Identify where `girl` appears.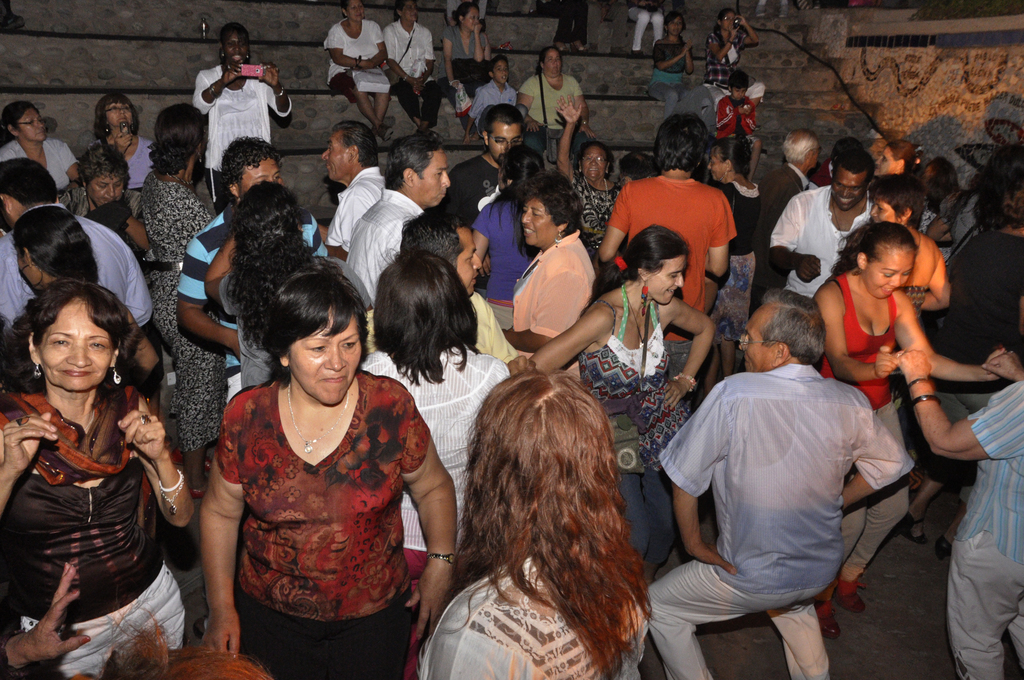
Appears at [x1=0, y1=279, x2=188, y2=679].
